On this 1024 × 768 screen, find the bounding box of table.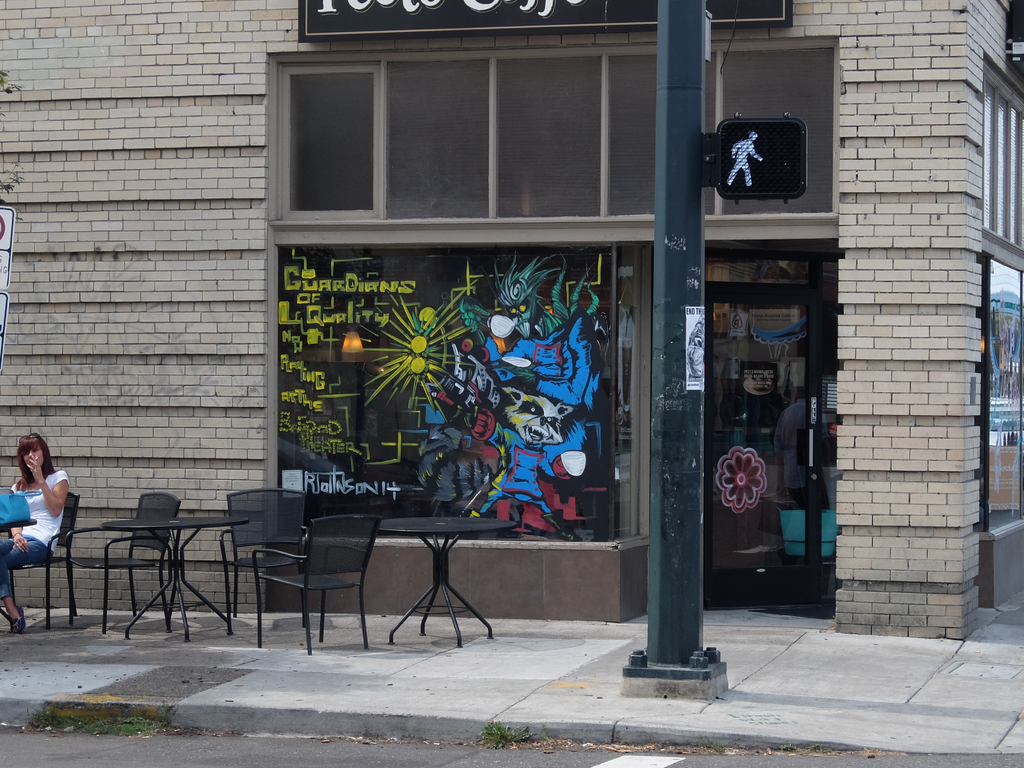
Bounding box: Rect(374, 509, 515, 648).
